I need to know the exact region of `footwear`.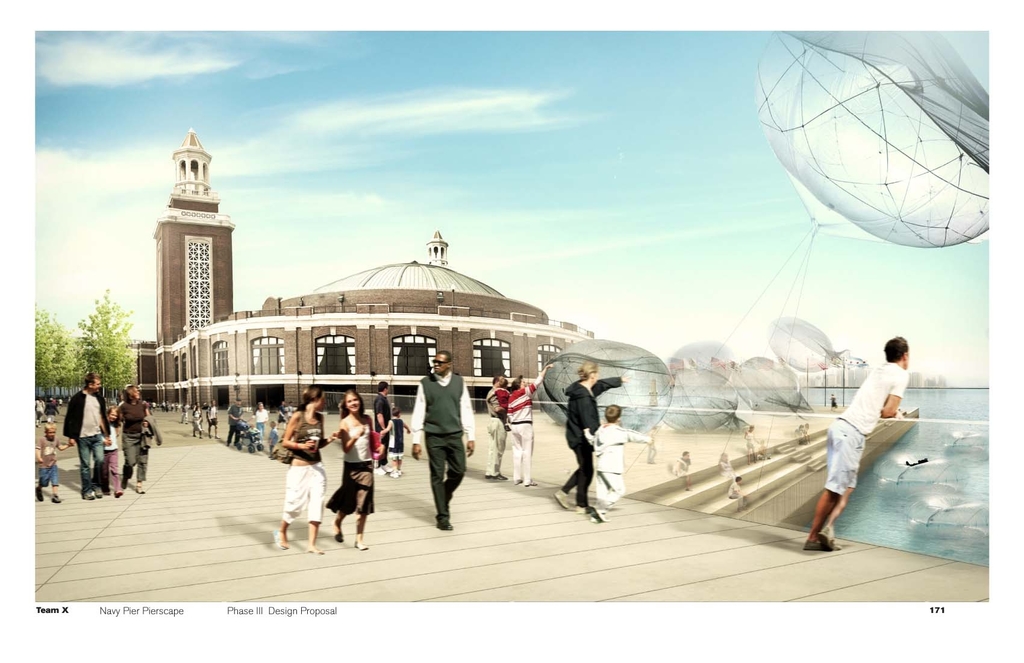
Region: locate(572, 503, 593, 516).
